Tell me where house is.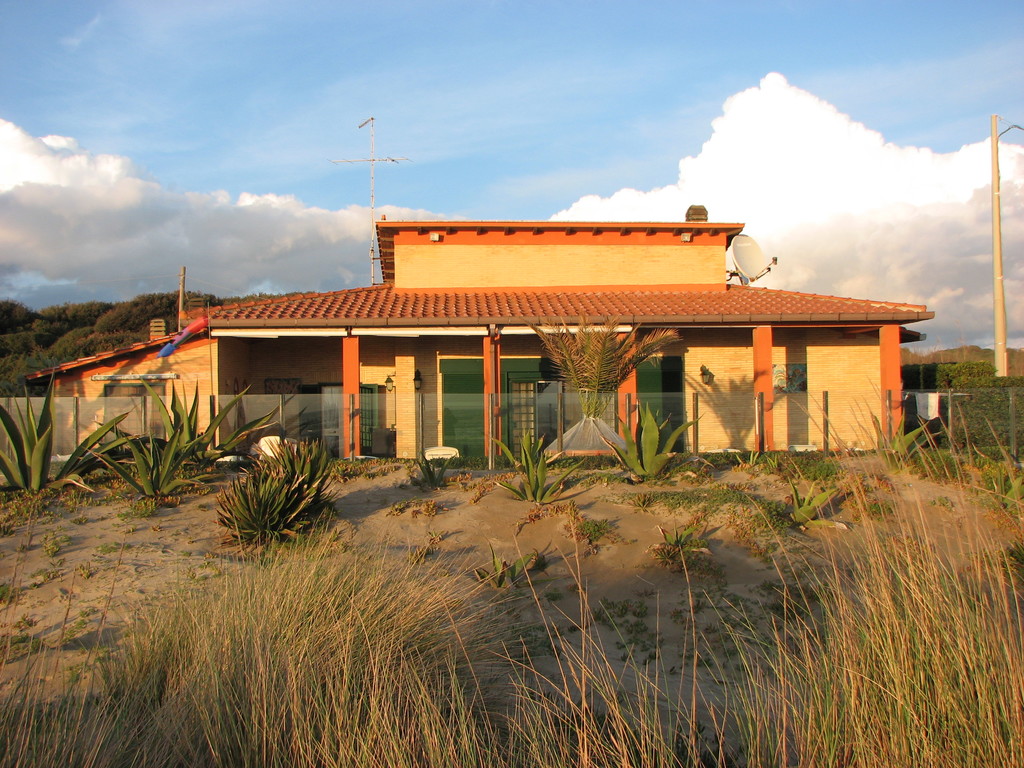
house is at 23:207:932:478.
